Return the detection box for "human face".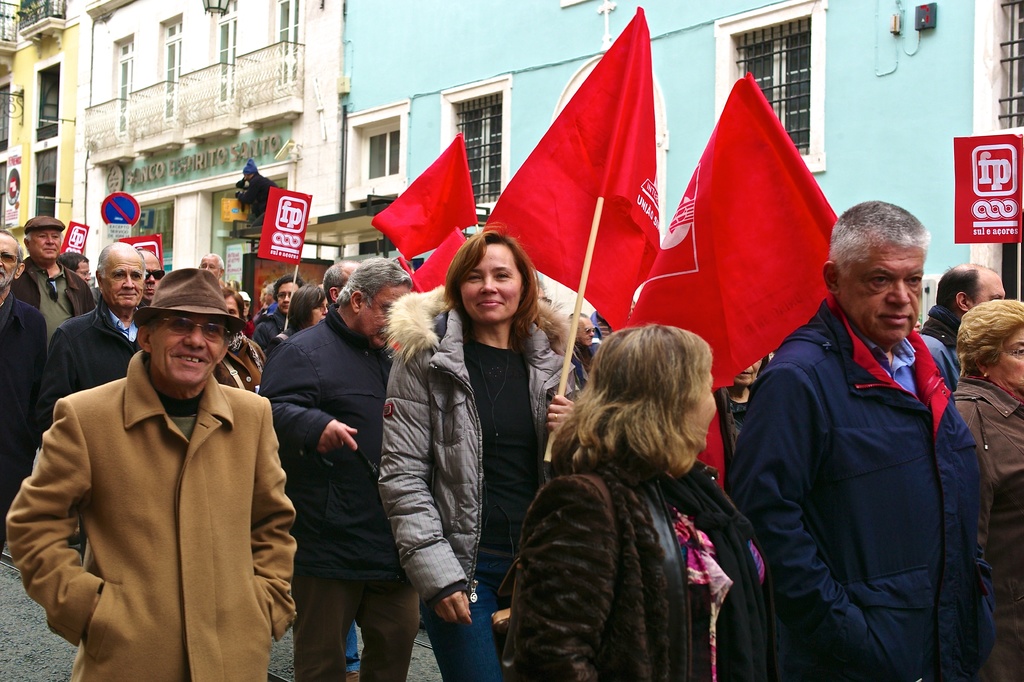
102:252:143:309.
